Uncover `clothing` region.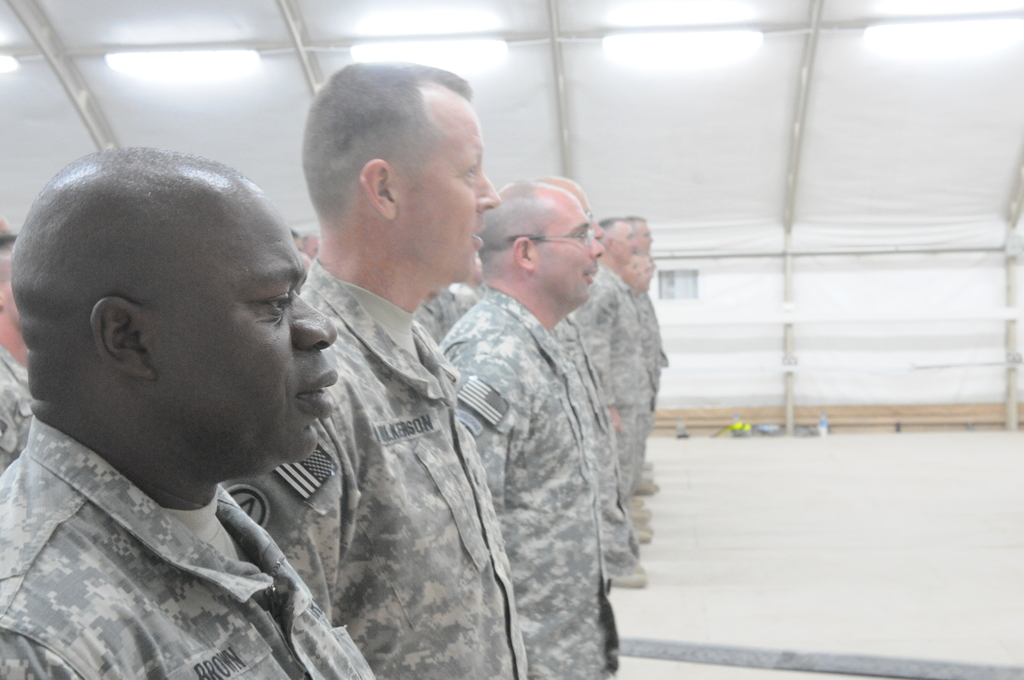
Uncovered: 561, 266, 657, 589.
